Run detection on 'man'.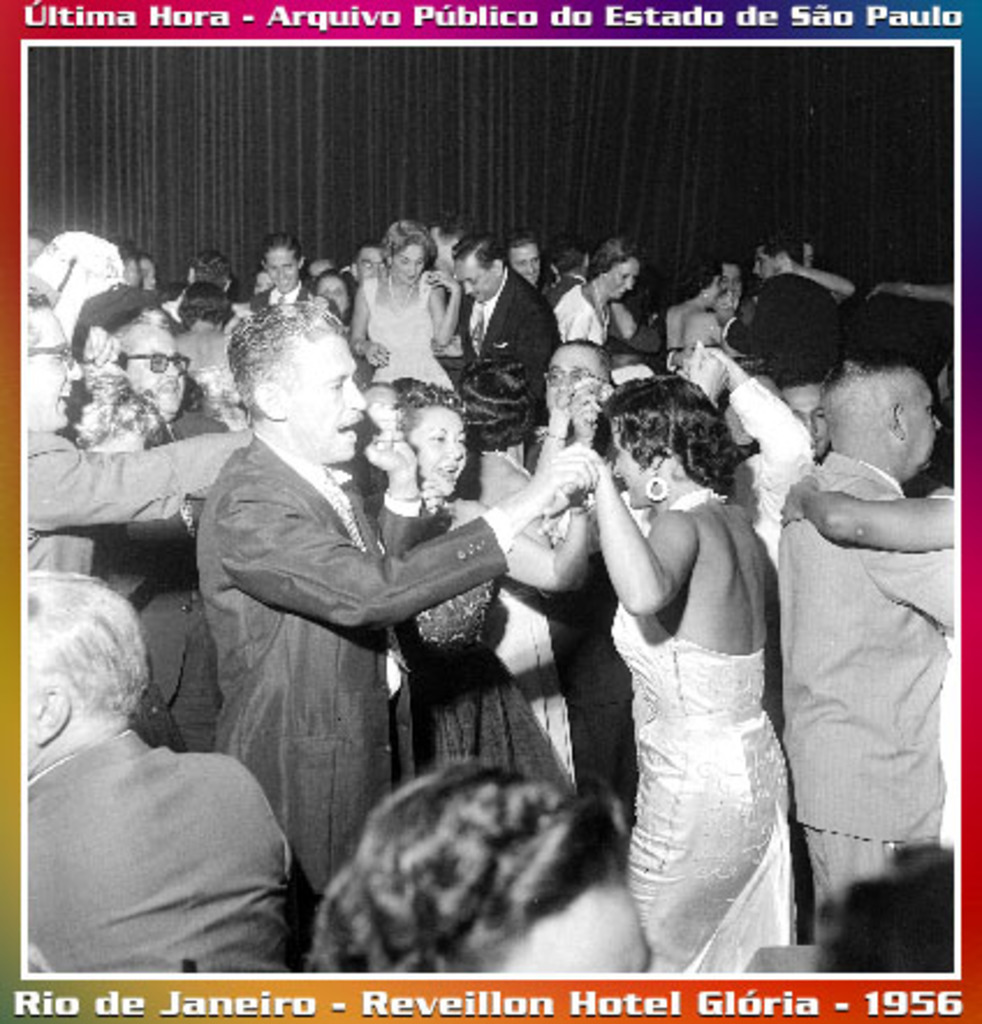
Result: bbox(25, 572, 292, 971).
